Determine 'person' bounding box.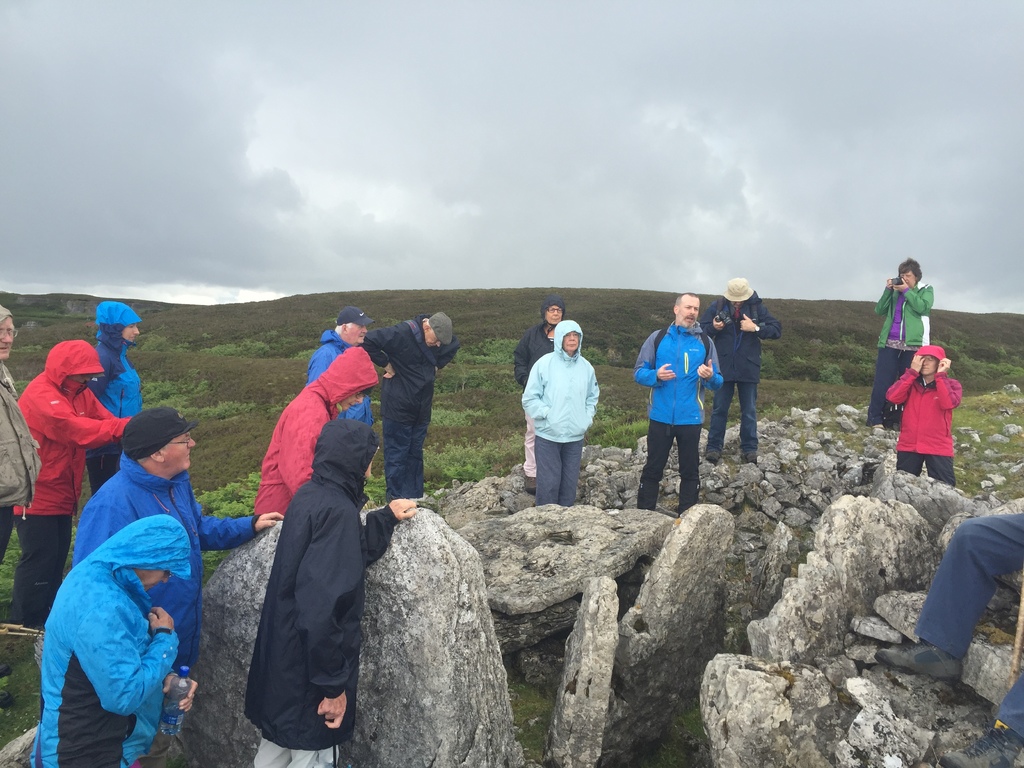
Determined: [x1=360, y1=311, x2=461, y2=500].
